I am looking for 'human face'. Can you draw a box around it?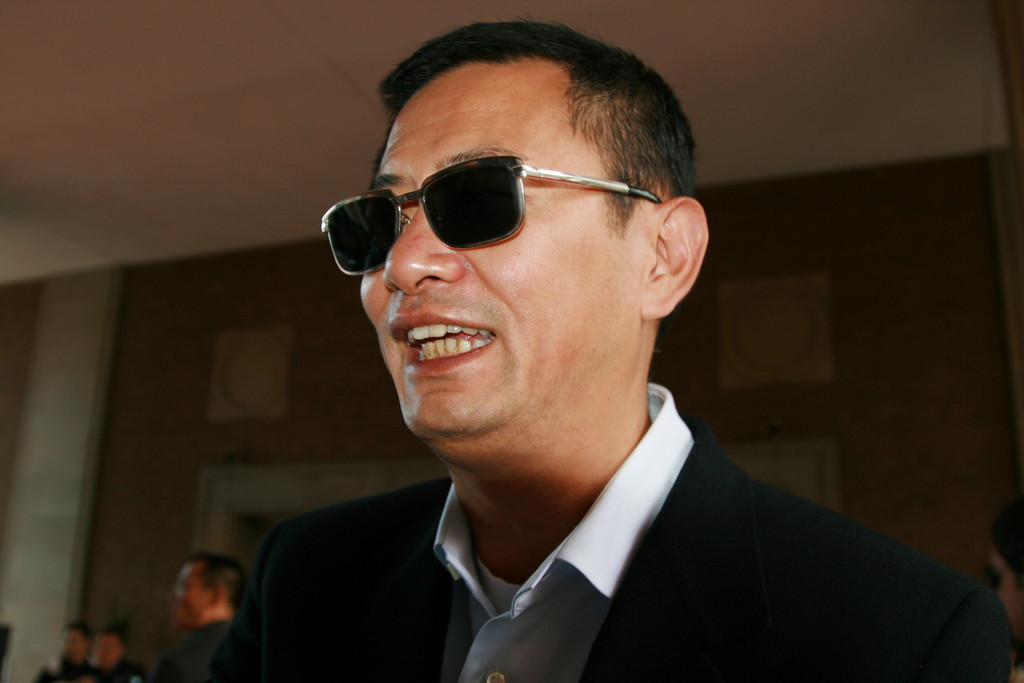
Sure, the bounding box is [left=357, top=69, right=637, bottom=440].
